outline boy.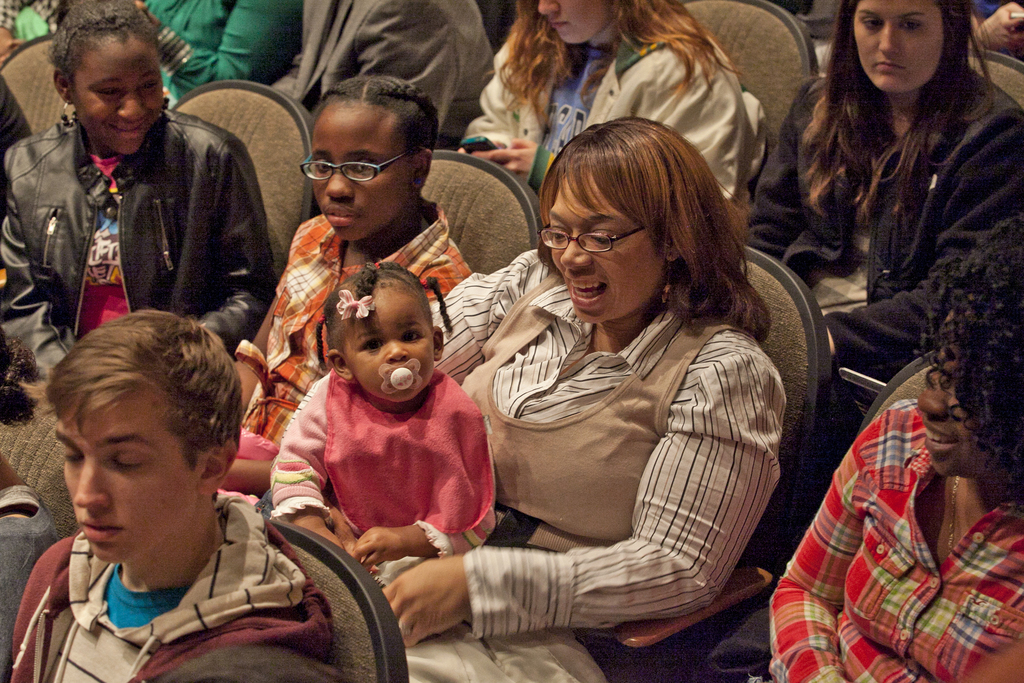
Outline: <box>35,305,361,677</box>.
